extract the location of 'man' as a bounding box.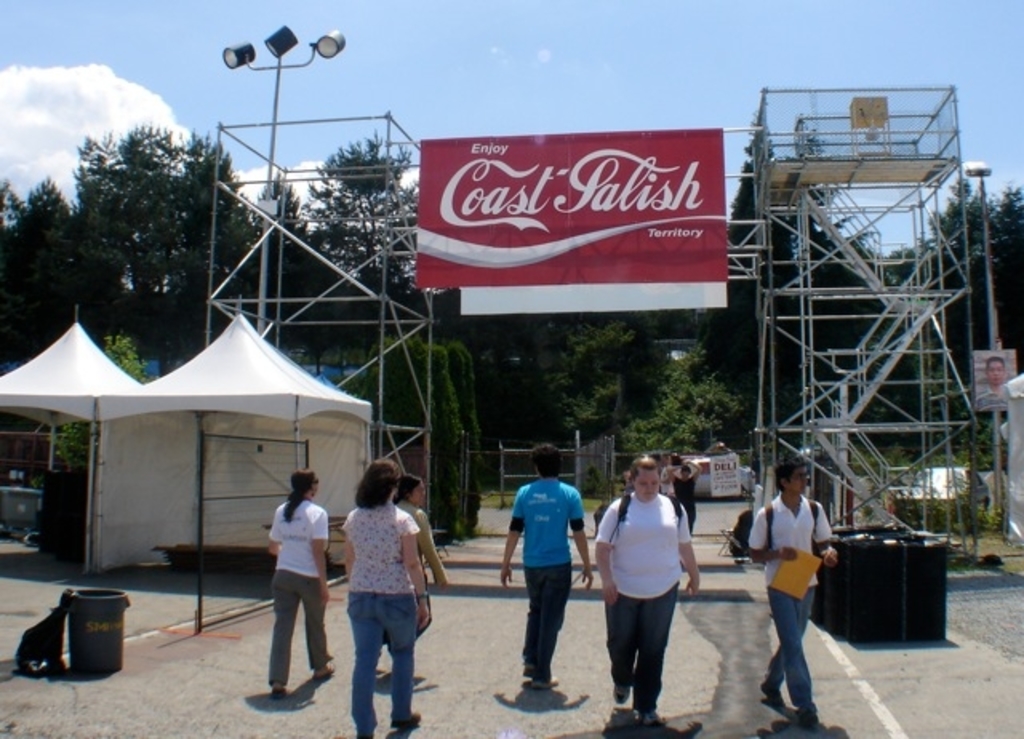
bbox=(501, 448, 594, 686).
